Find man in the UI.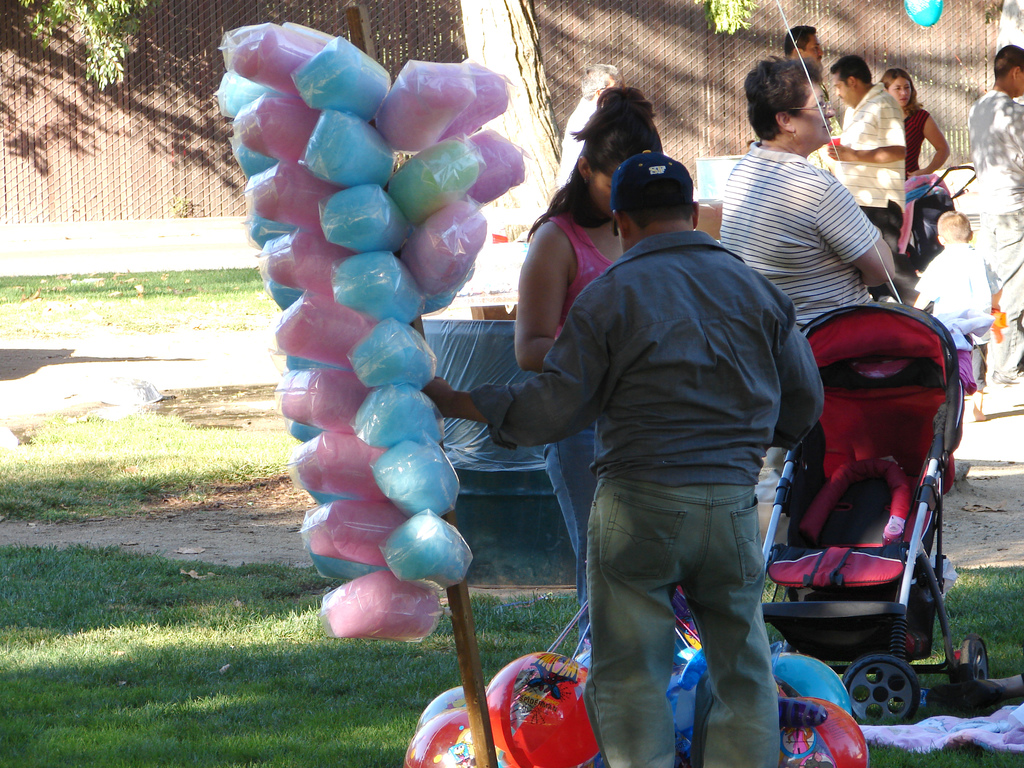
UI element at <box>969,44,1023,373</box>.
